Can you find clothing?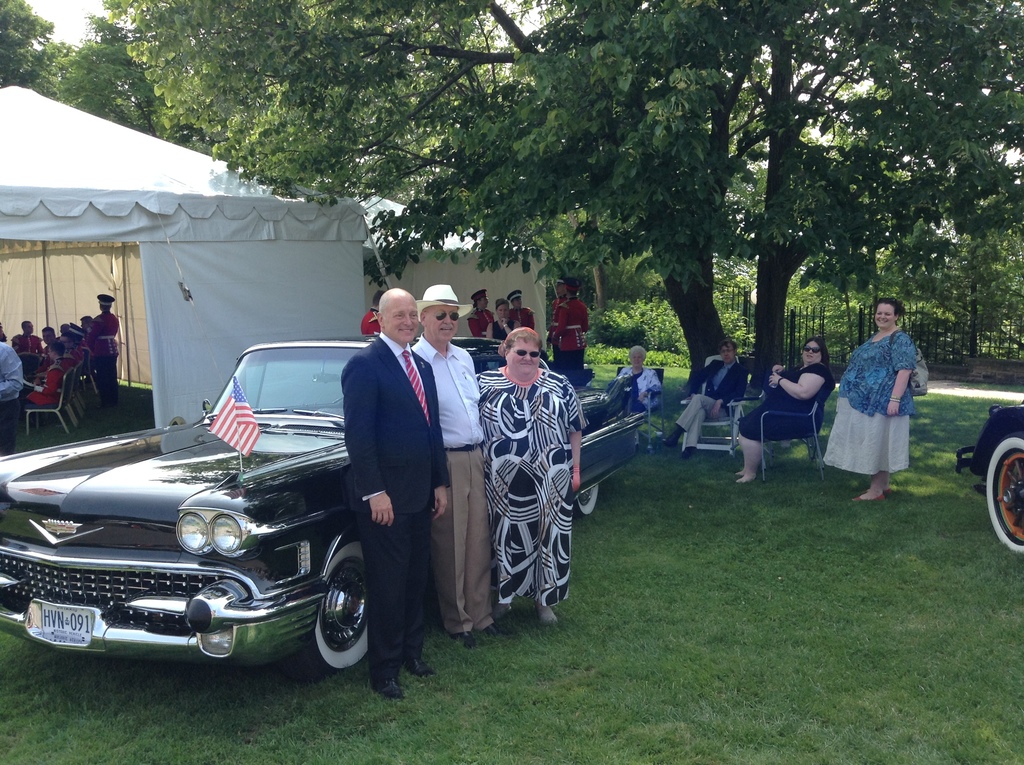
Yes, bounding box: bbox=[362, 308, 381, 336].
